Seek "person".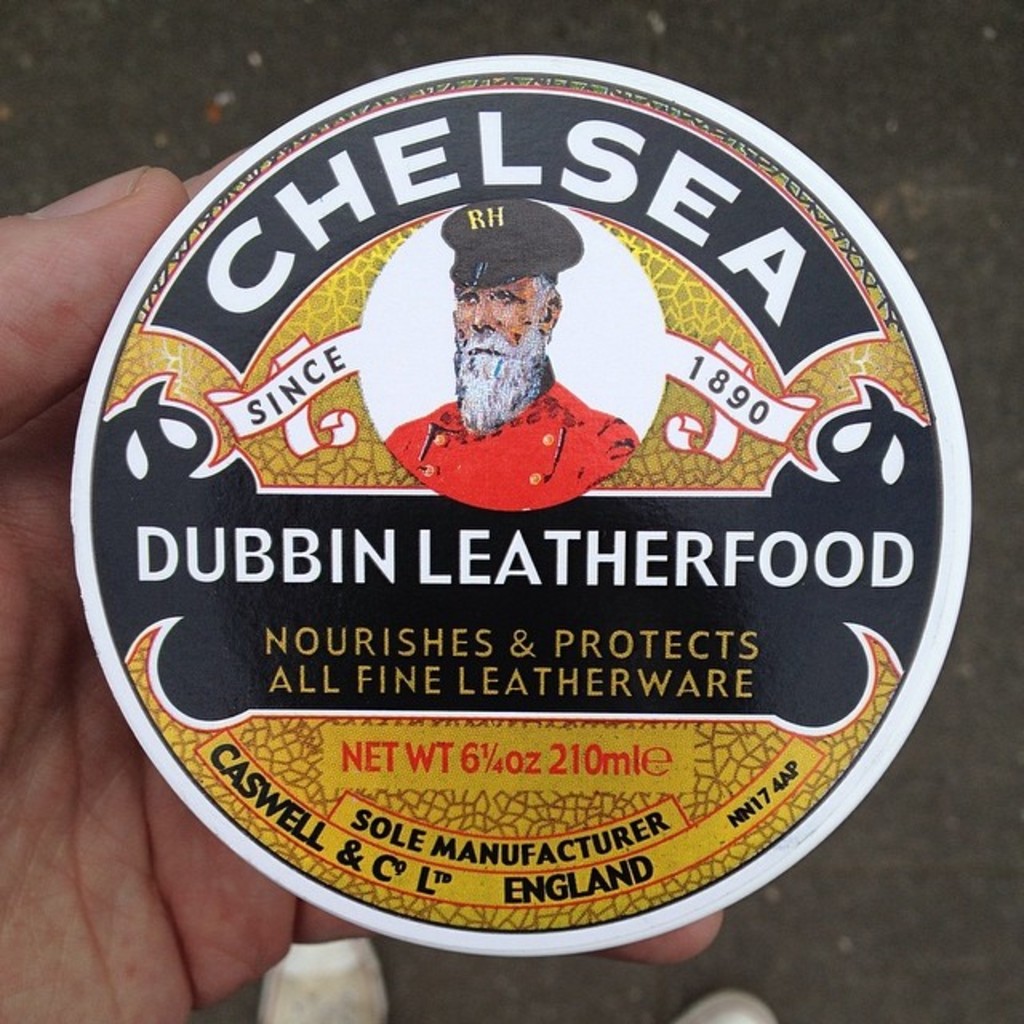
bbox=[379, 194, 643, 518].
